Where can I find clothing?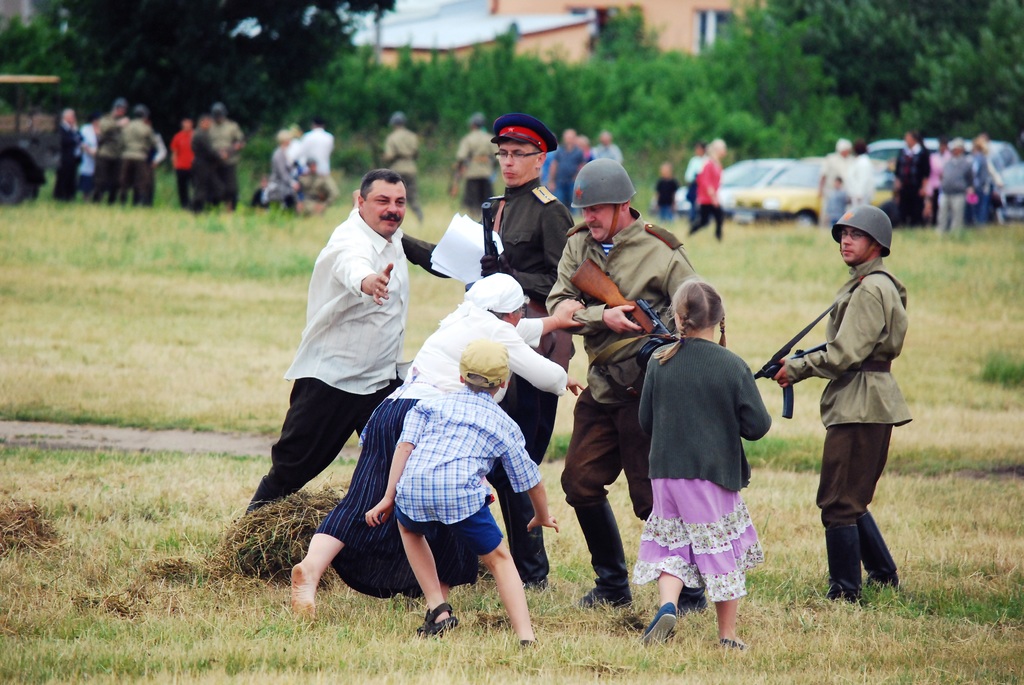
You can find it at [left=297, top=122, right=331, bottom=200].
